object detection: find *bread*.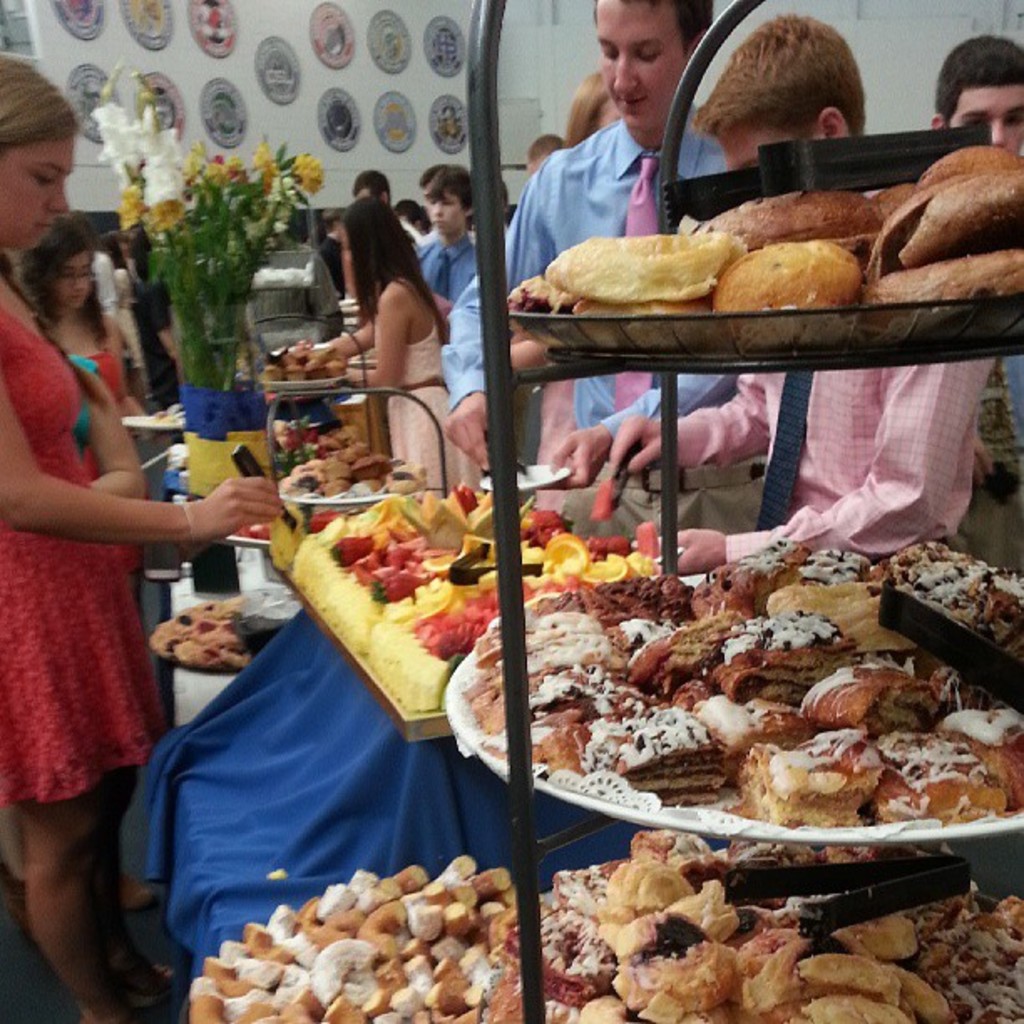
{"left": 259, "top": 341, "right": 345, "bottom": 375}.
